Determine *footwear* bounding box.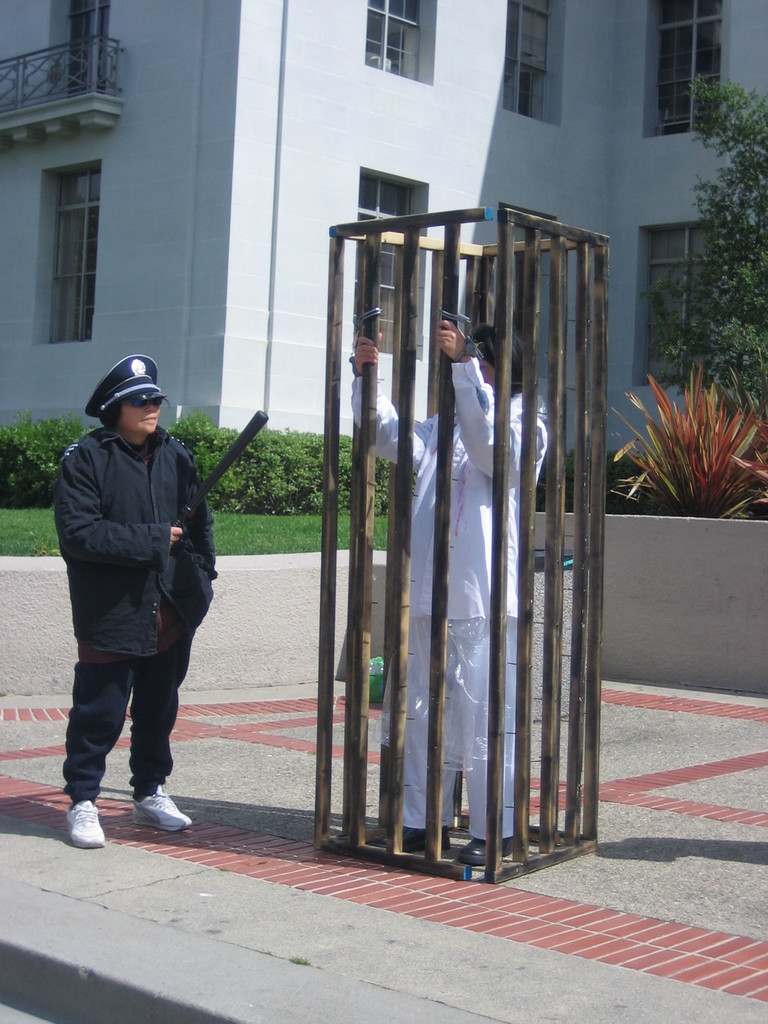
Determined: {"x1": 125, "y1": 787, "x2": 189, "y2": 830}.
